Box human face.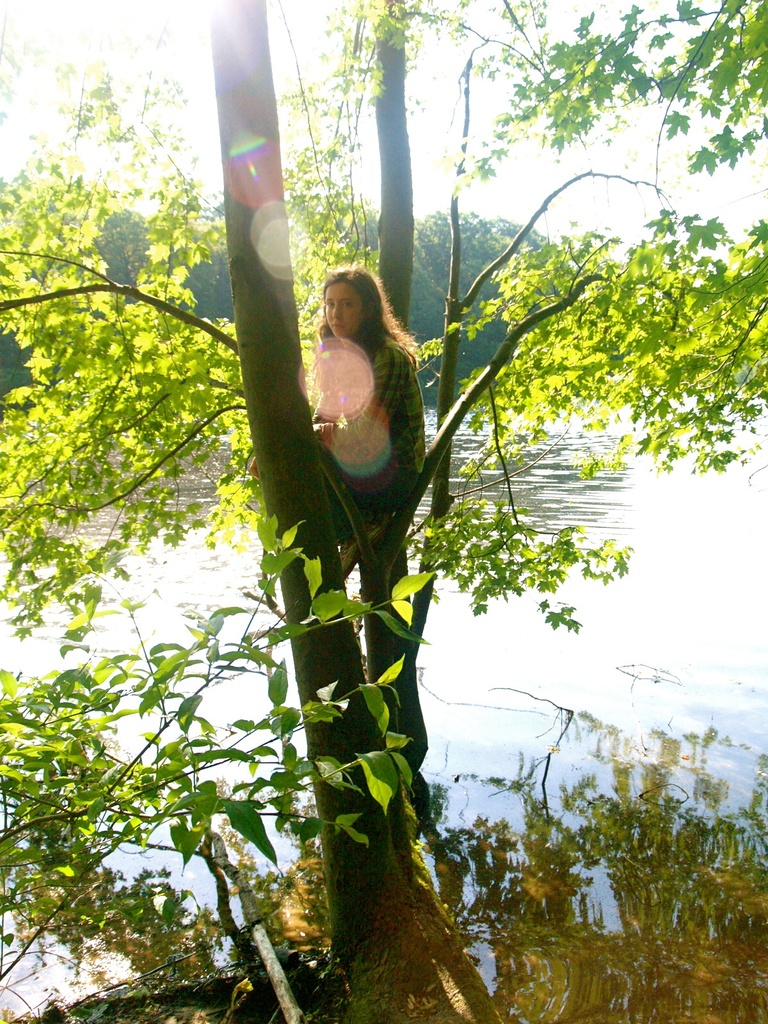
select_region(324, 280, 369, 338).
